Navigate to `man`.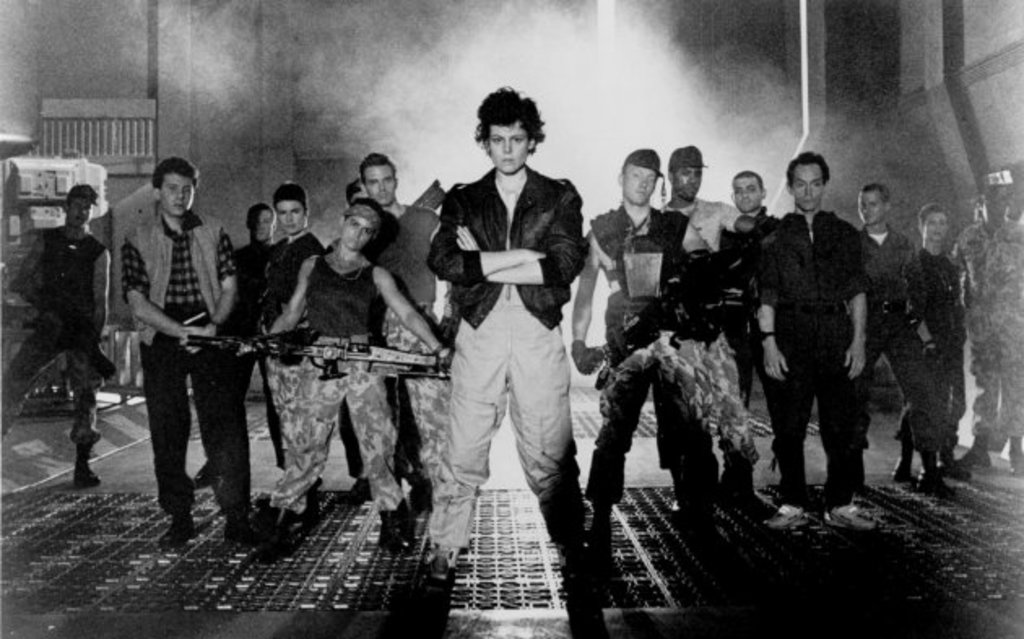
Navigation target: select_region(327, 156, 445, 514).
